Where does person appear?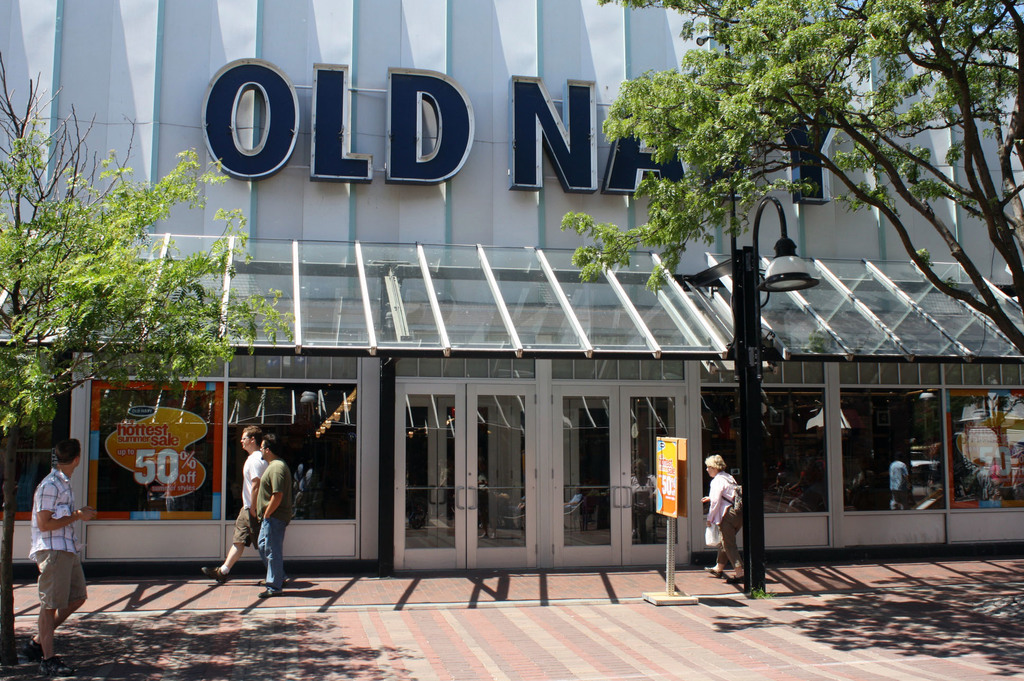
Appears at (left=28, top=427, right=99, bottom=672).
